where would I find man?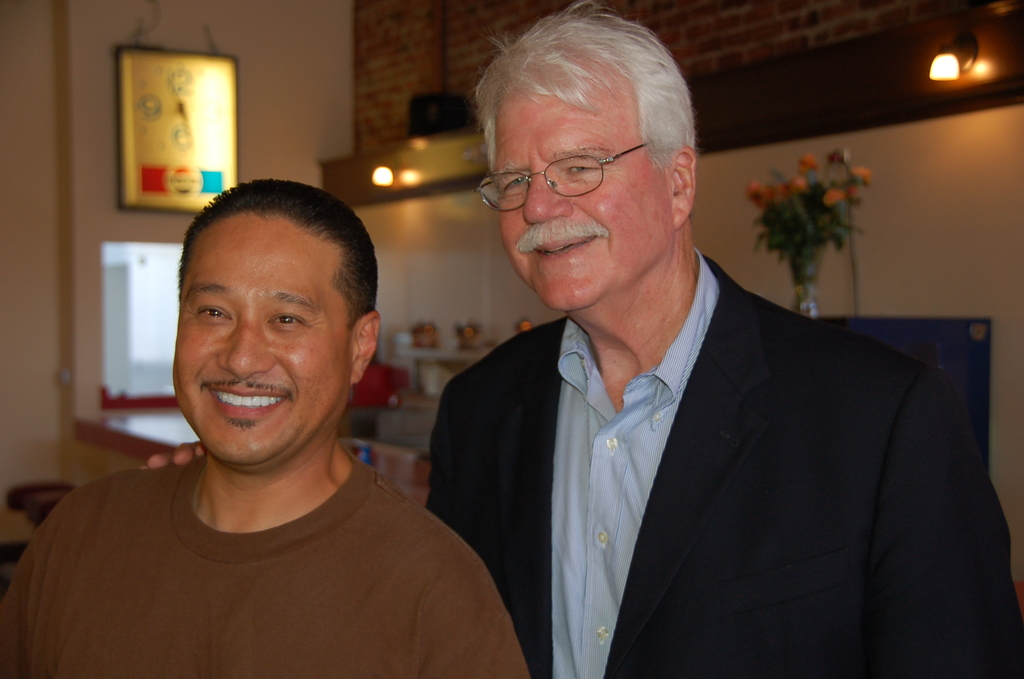
At [x1=0, y1=181, x2=531, y2=678].
